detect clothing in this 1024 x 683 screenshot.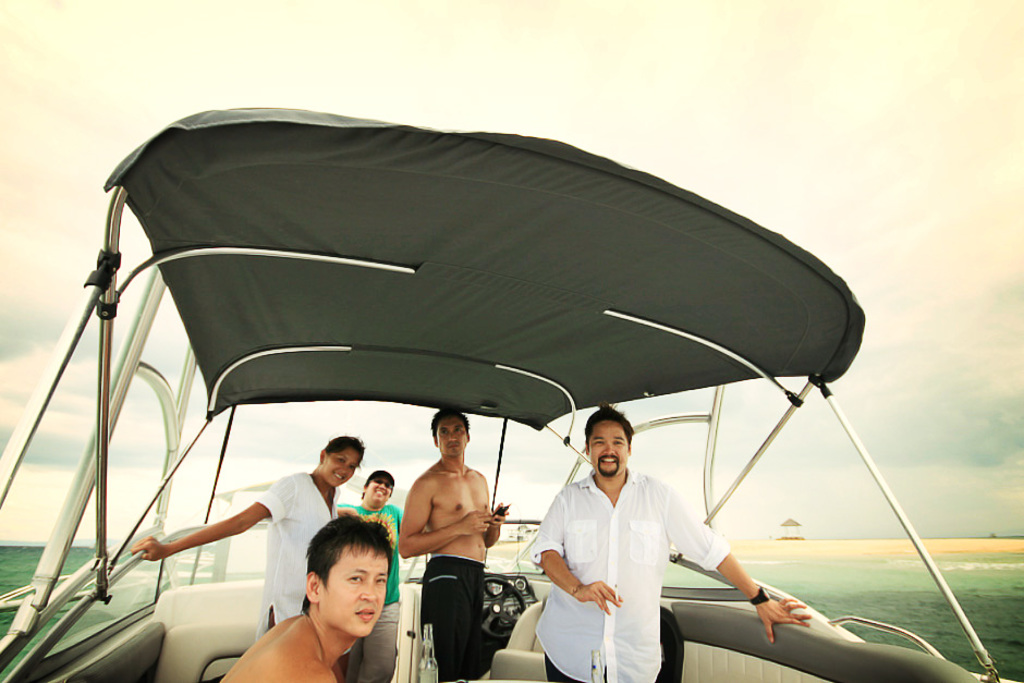
Detection: box(338, 505, 407, 682).
